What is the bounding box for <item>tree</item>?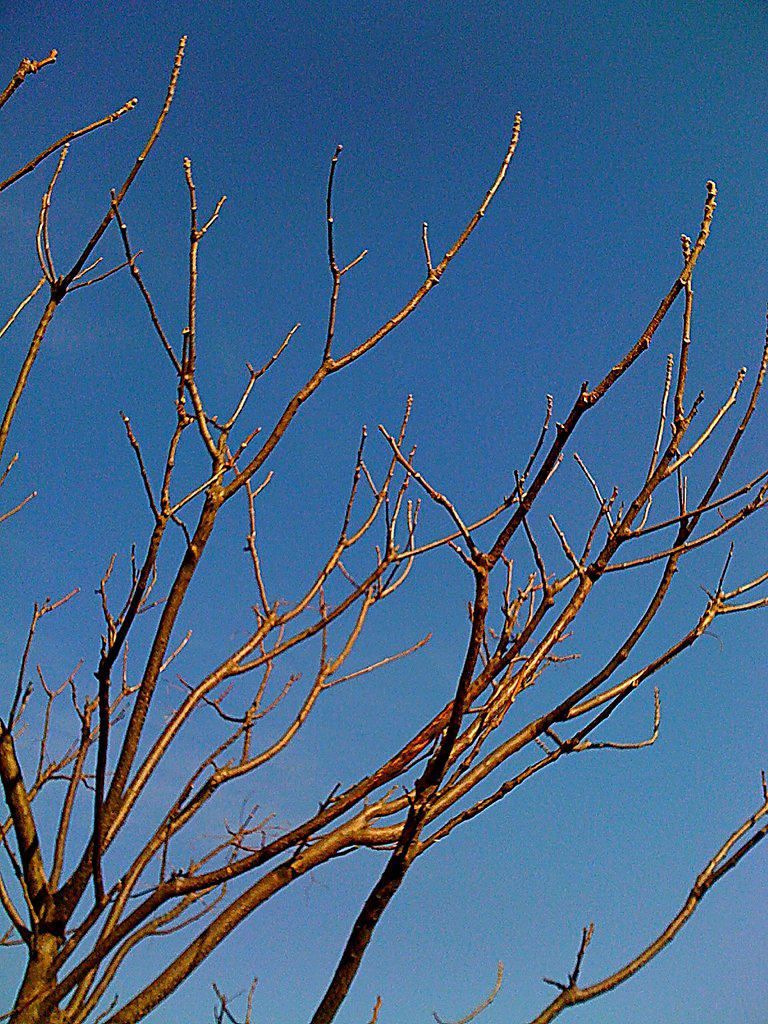
(left=2, top=30, right=727, bottom=1023).
